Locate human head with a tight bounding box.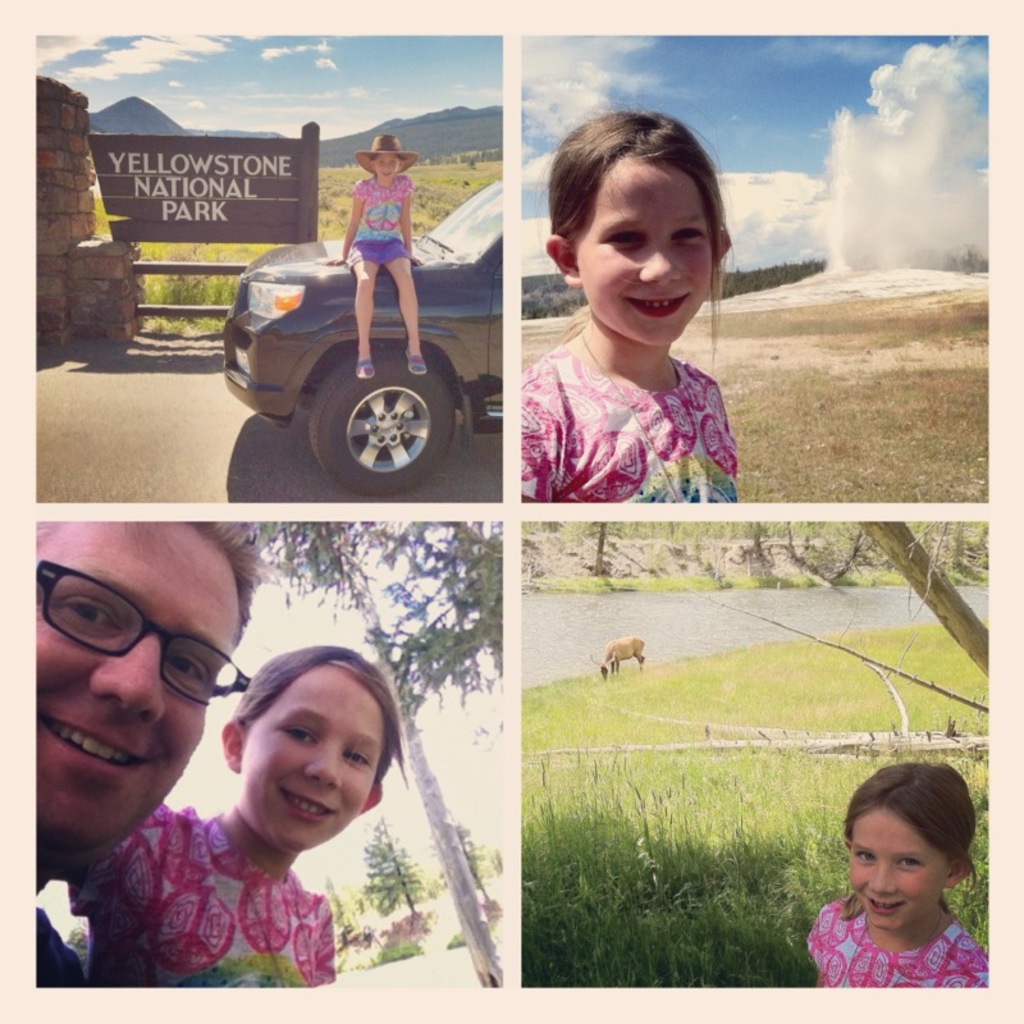
select_region(838, 762, 977, 938).
